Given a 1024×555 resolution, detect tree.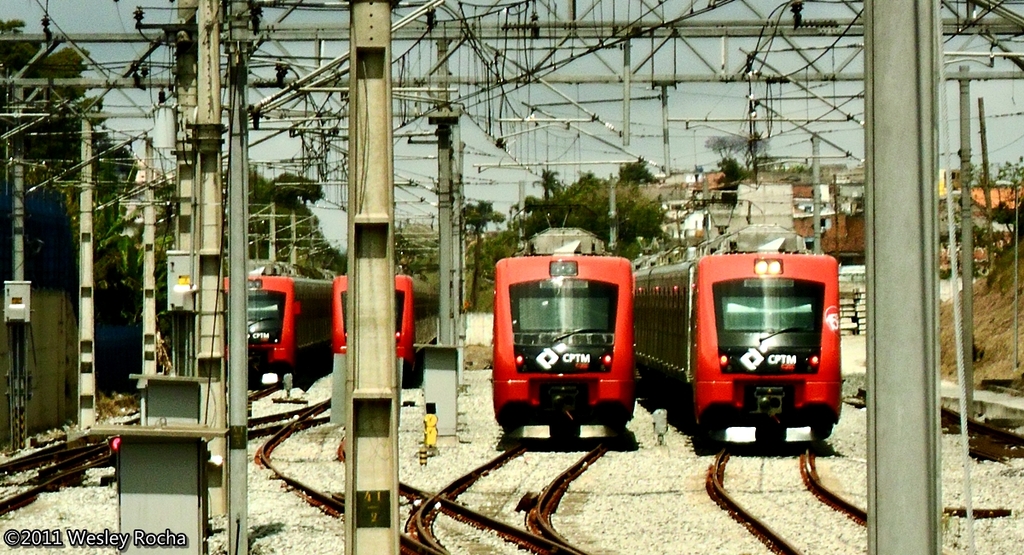
box=[704, 135, 749, 161].
